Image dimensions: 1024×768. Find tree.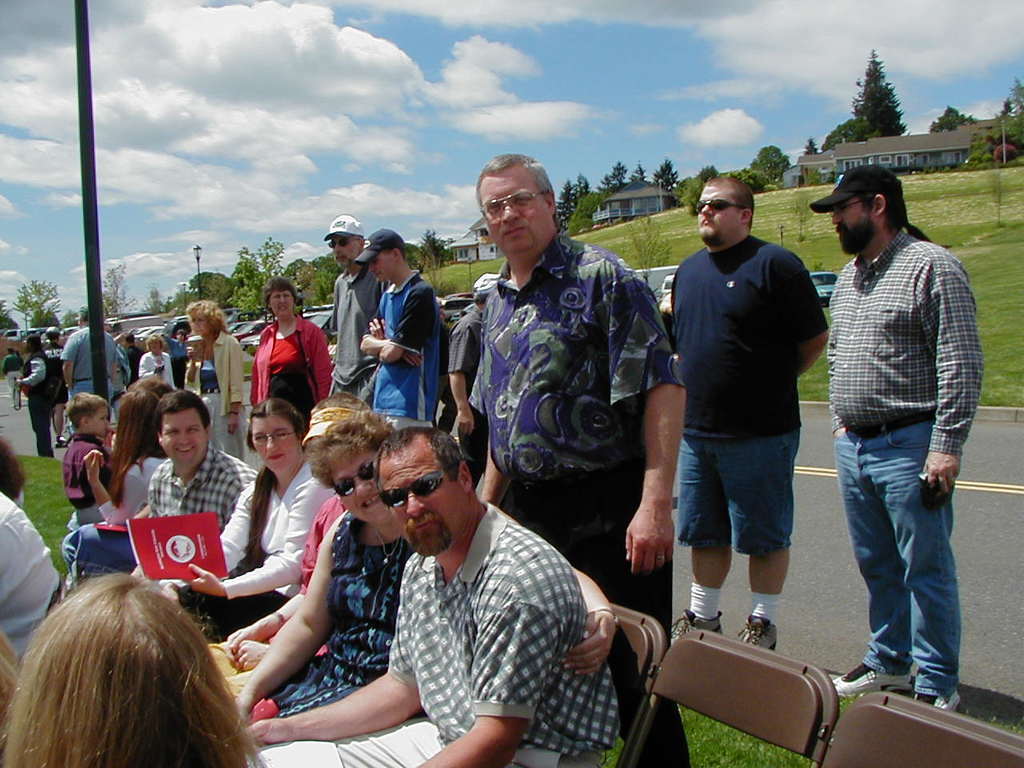
564, 191, 610, 238.
